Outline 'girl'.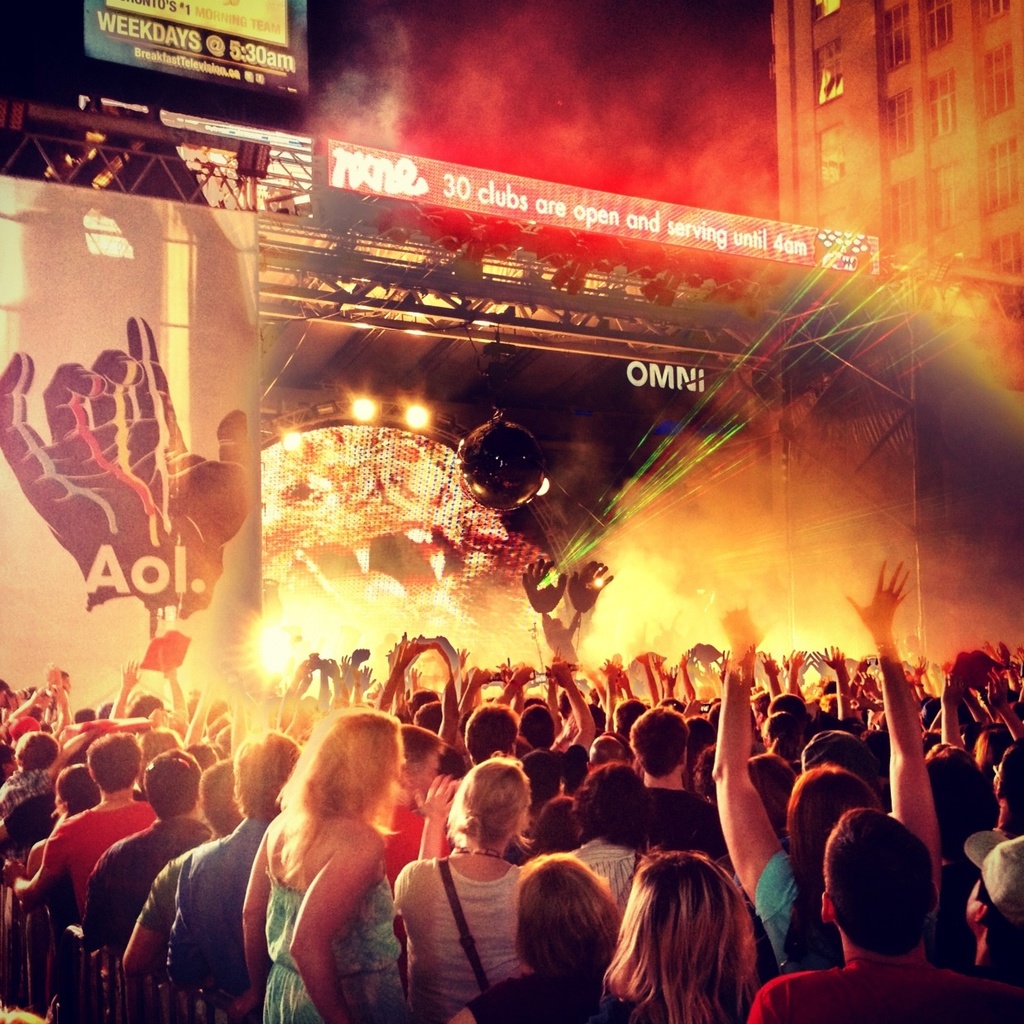
Outline: 443/852/615/1023.
